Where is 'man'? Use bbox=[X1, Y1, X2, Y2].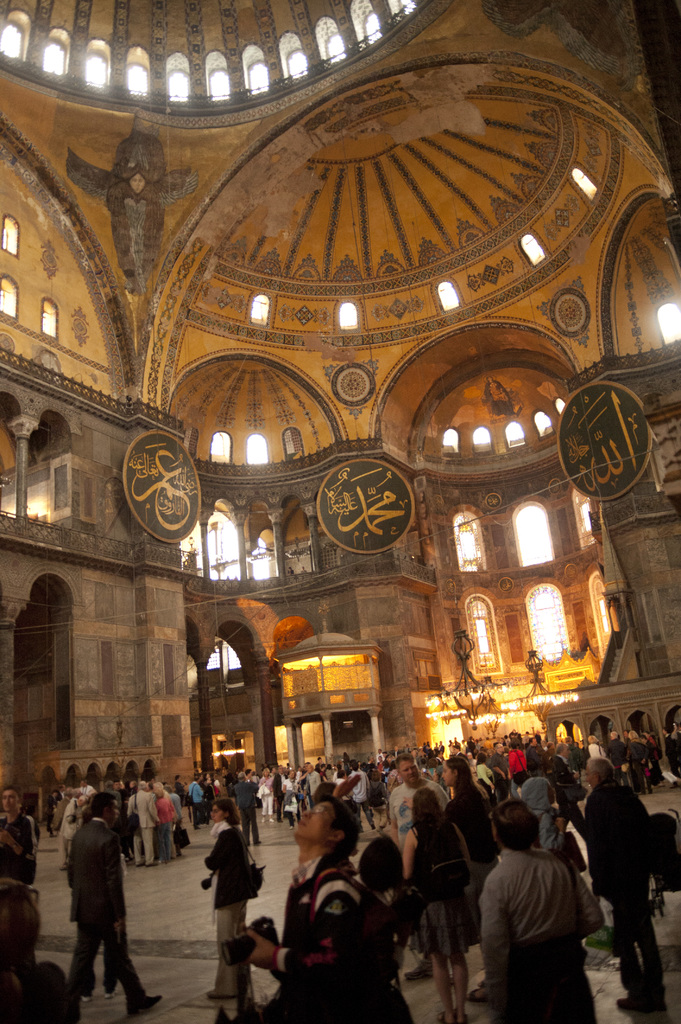
bbox=[488, 740, 517, 804].
